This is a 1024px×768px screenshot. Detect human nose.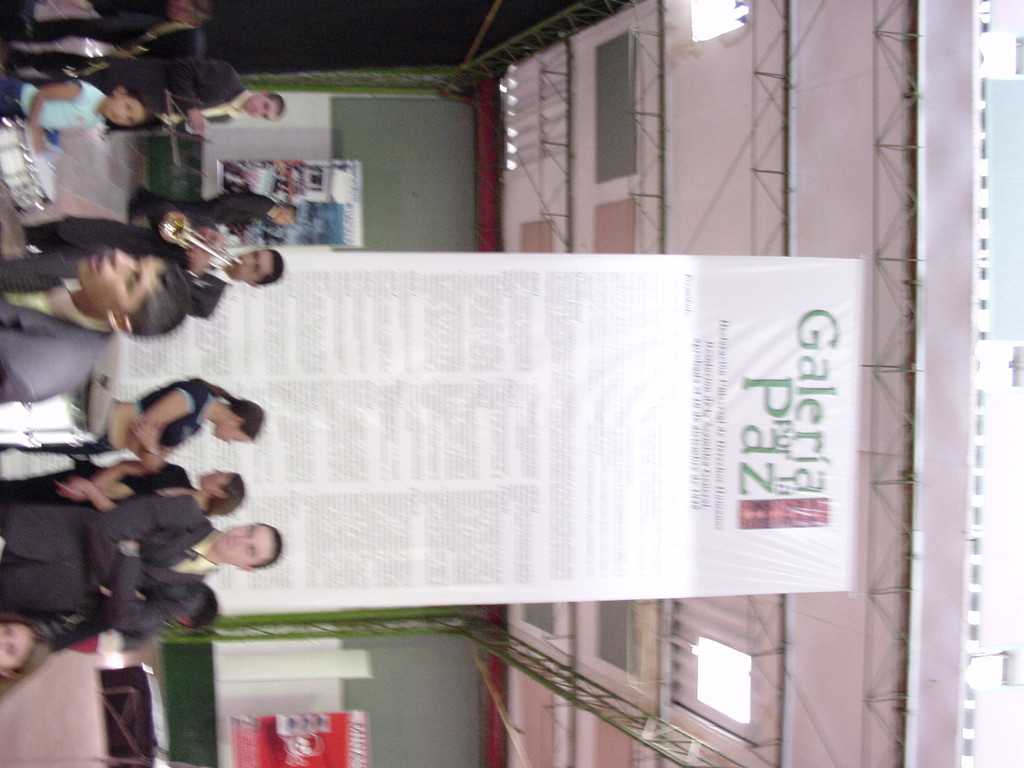
(213, 467, 223, 476).
